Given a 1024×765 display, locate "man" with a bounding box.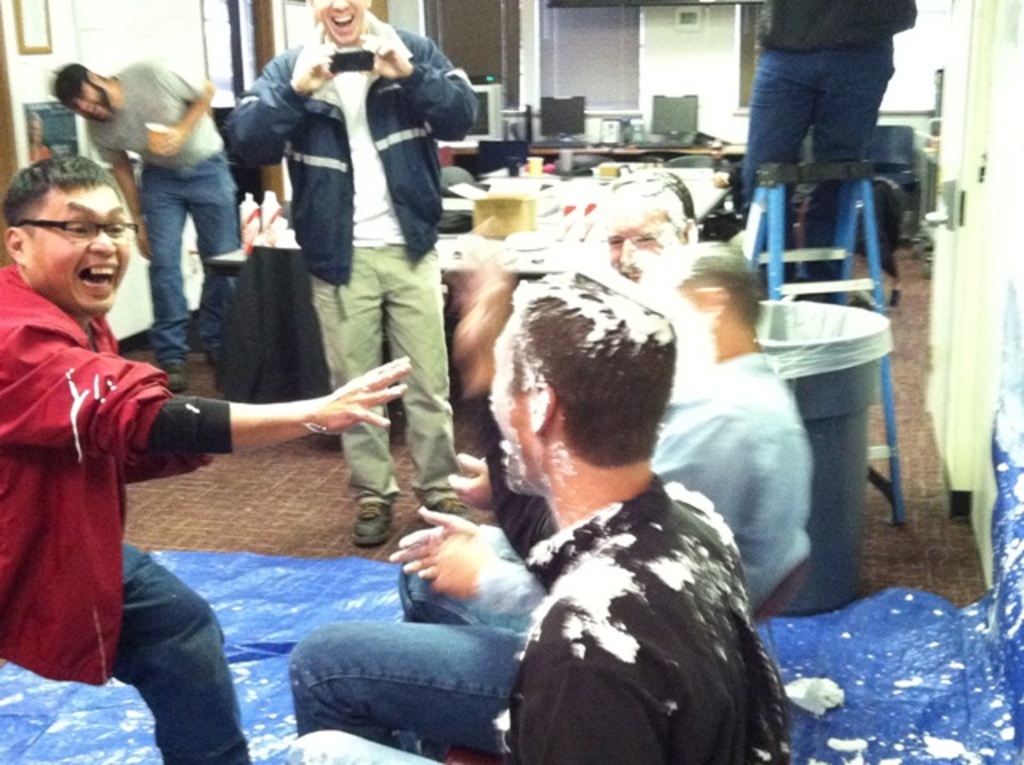
Located: 283 243 816 744.
